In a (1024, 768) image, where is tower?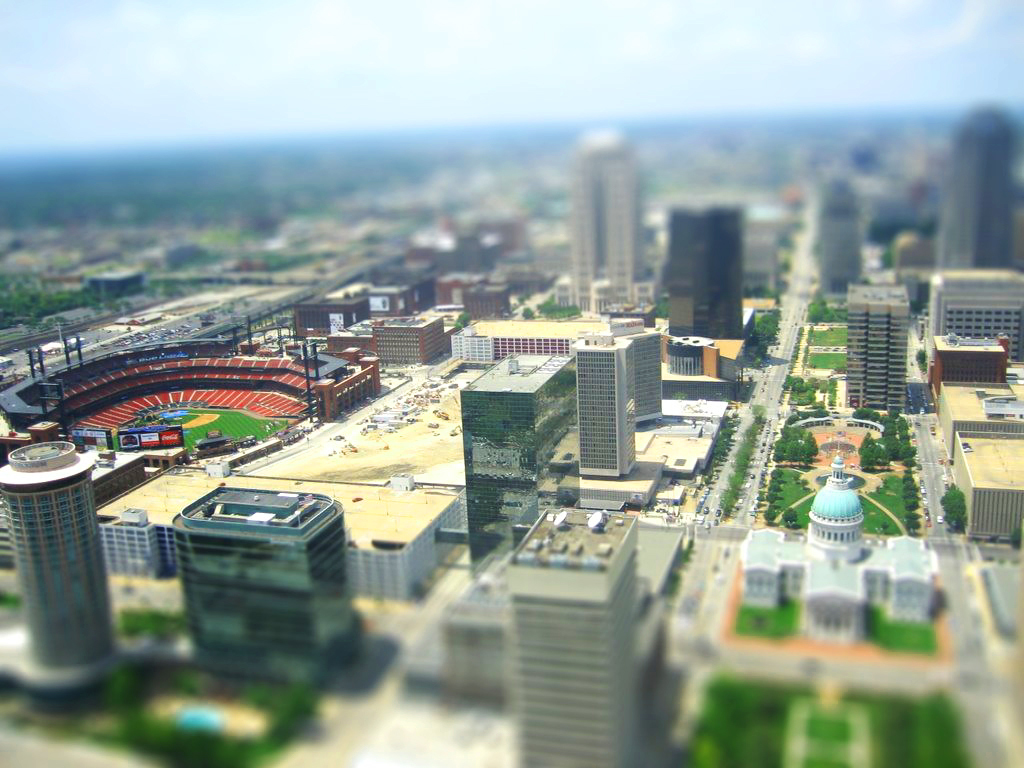
x1=565 y1=317 x2=645 y2=484.
